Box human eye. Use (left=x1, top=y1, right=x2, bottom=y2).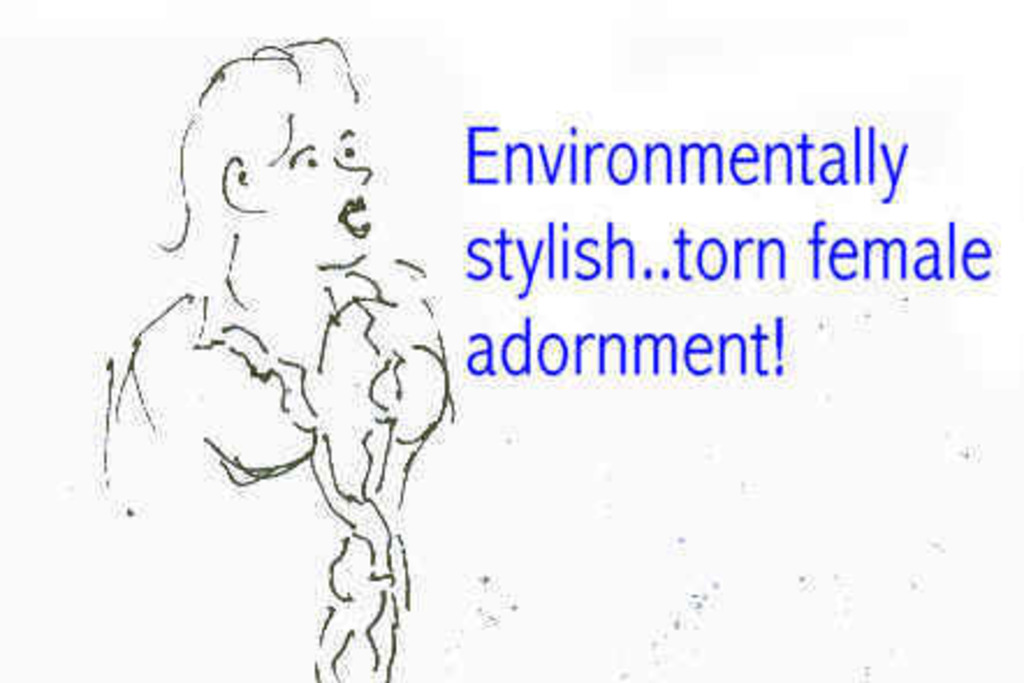
(left=341, top=137, right=361, bottom=164).
